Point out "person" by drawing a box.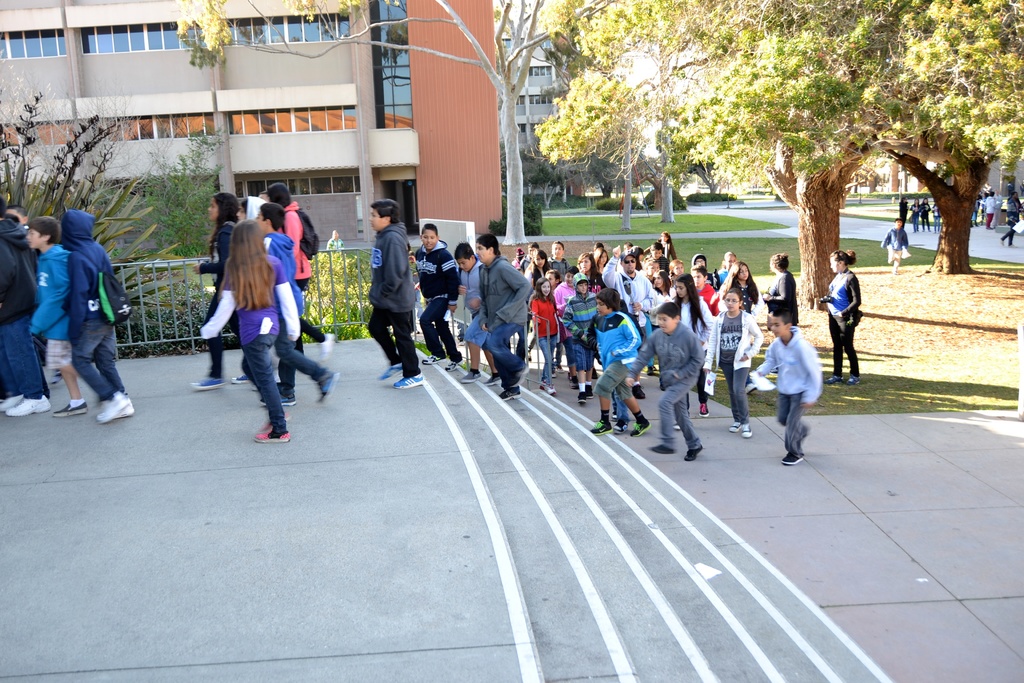
356 192 424 310.
